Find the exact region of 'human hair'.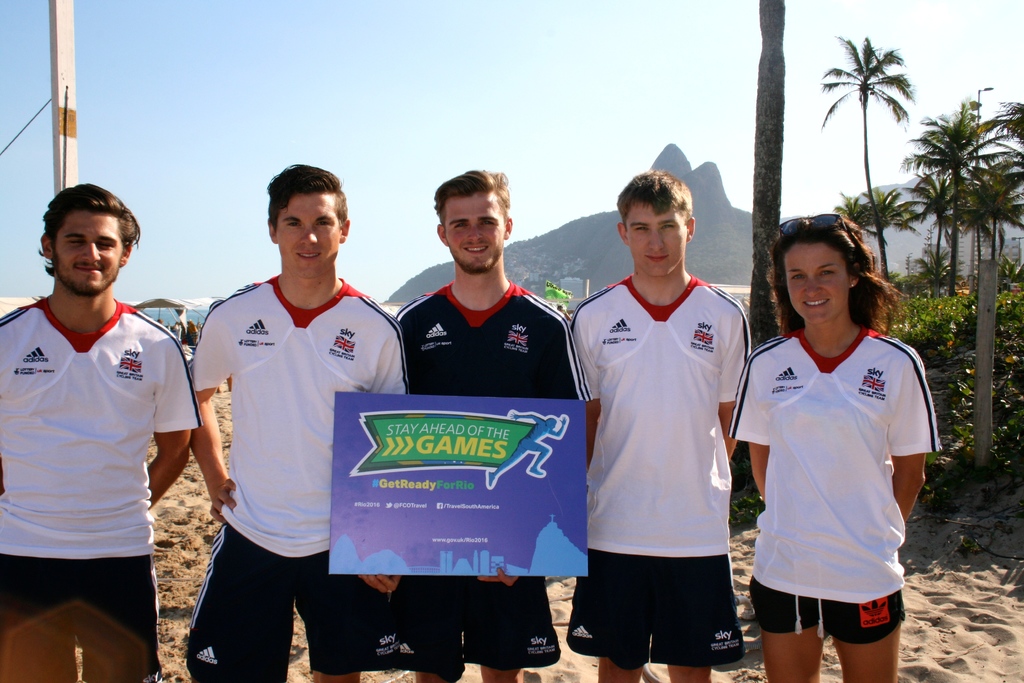
Exact region: region(38, 181, 140, 279).
